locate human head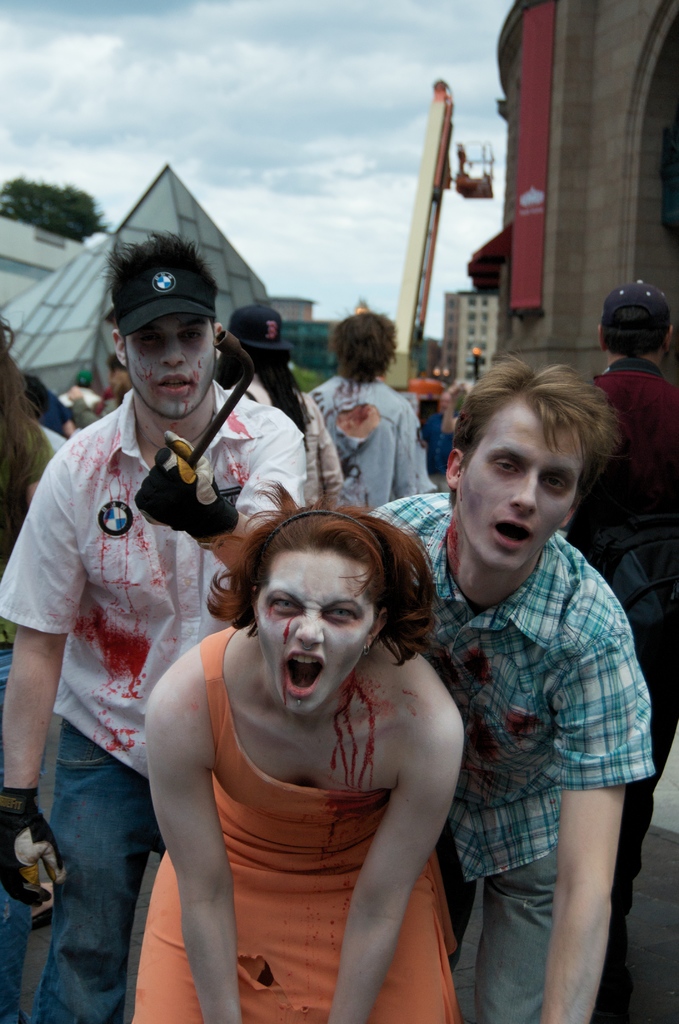
[599, 283, 676, 355]
